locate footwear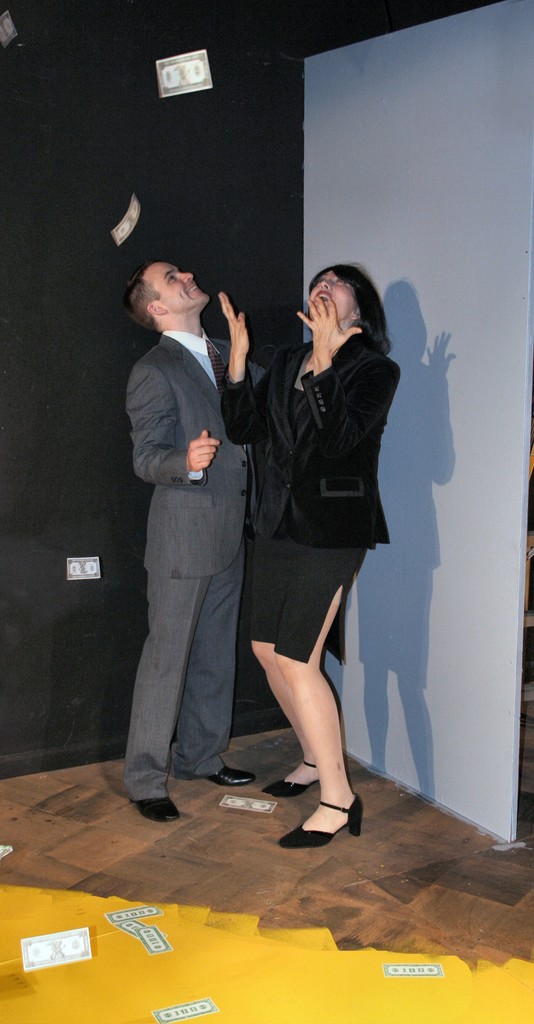
rect(207, 765, 256, 784)
